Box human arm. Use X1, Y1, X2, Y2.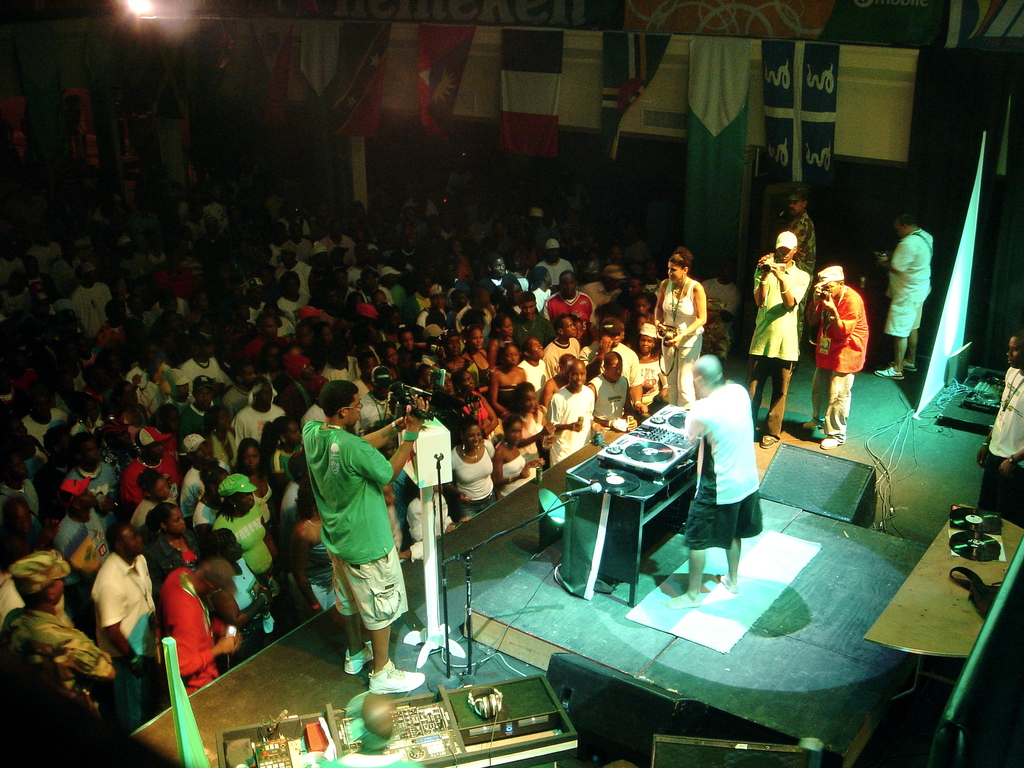
681, 402, 708, 442.
